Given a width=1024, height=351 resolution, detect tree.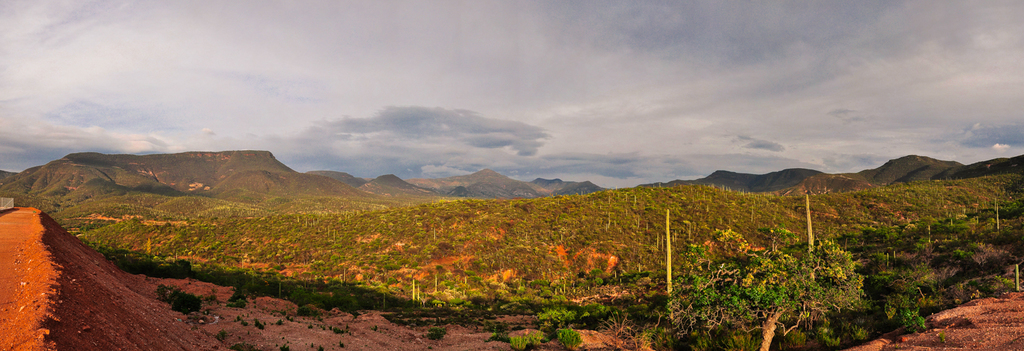
(665,232,867,350).
